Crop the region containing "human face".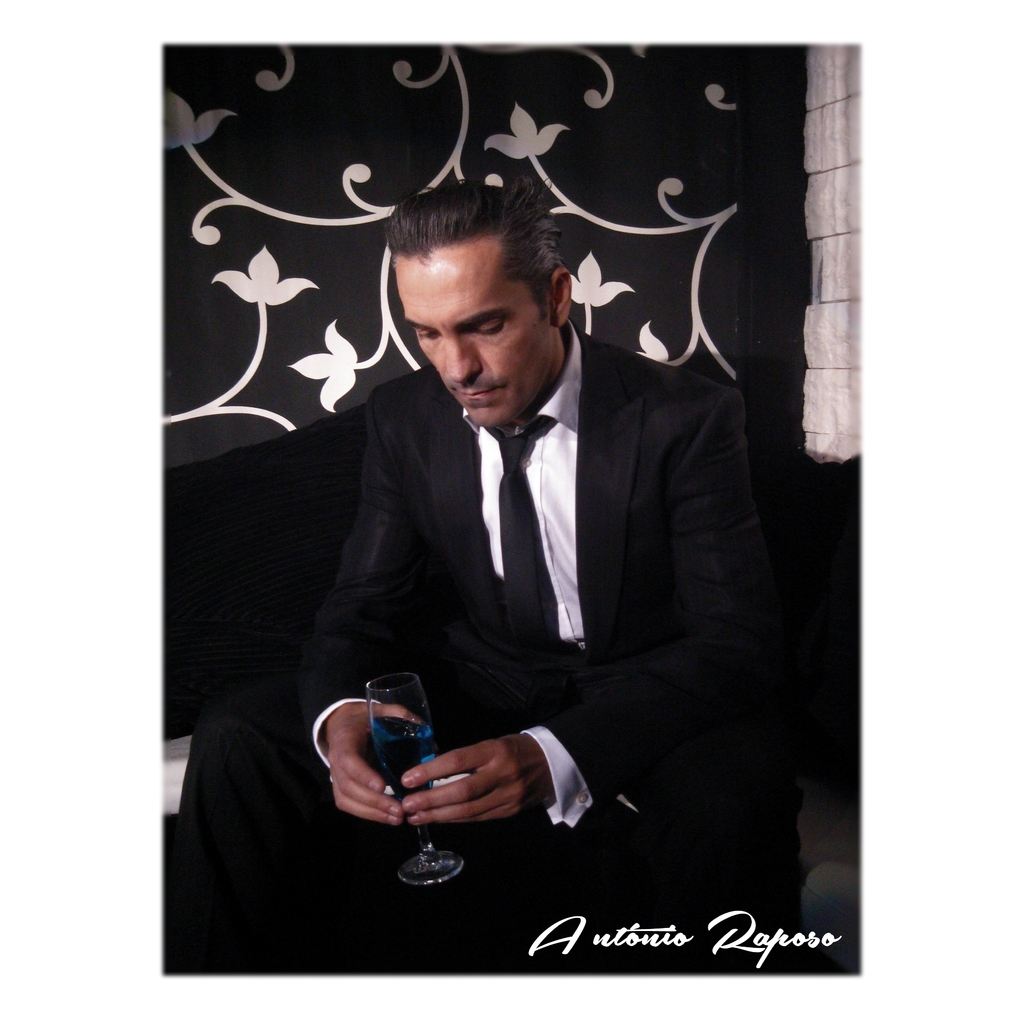
Crop region: {"left": 396, "top": 252, "right": 555, "bottom": 427}.
